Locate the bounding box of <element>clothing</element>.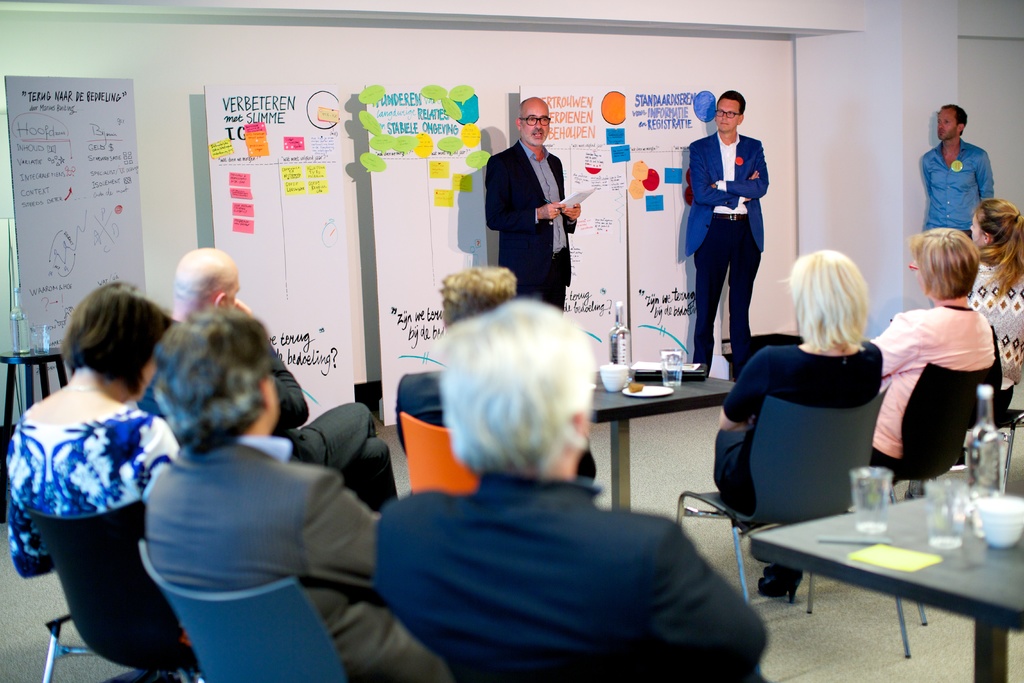
Bounding box: rect(866, 296, 1007, 486).
